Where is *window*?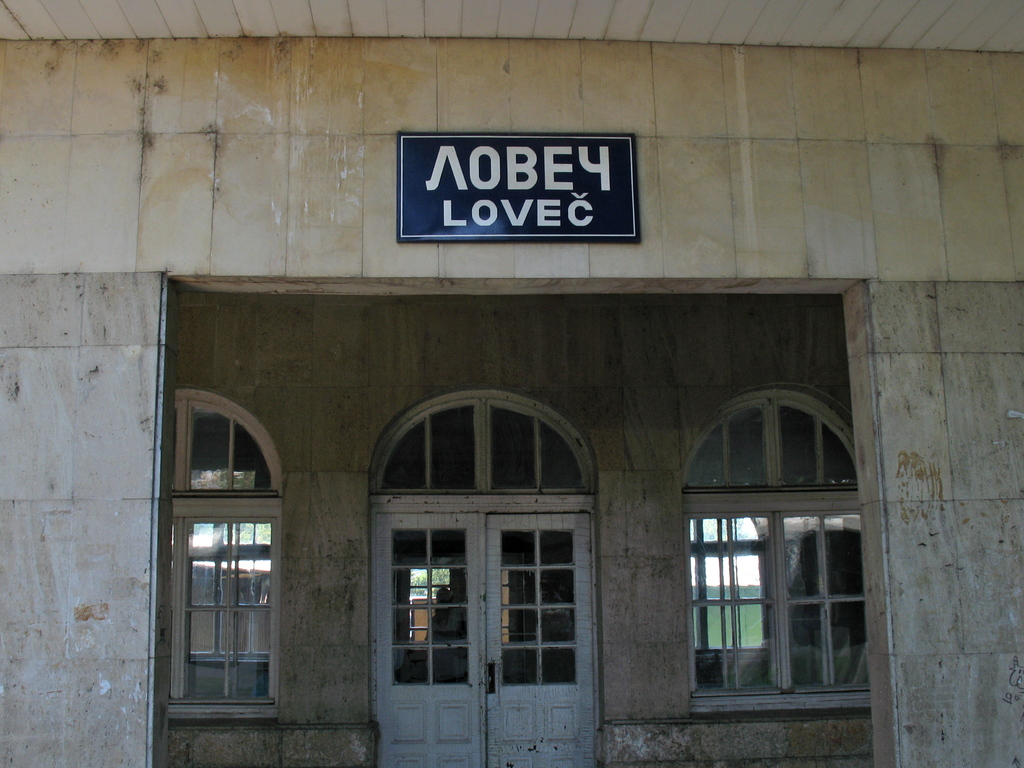
[689,399,871,689].
